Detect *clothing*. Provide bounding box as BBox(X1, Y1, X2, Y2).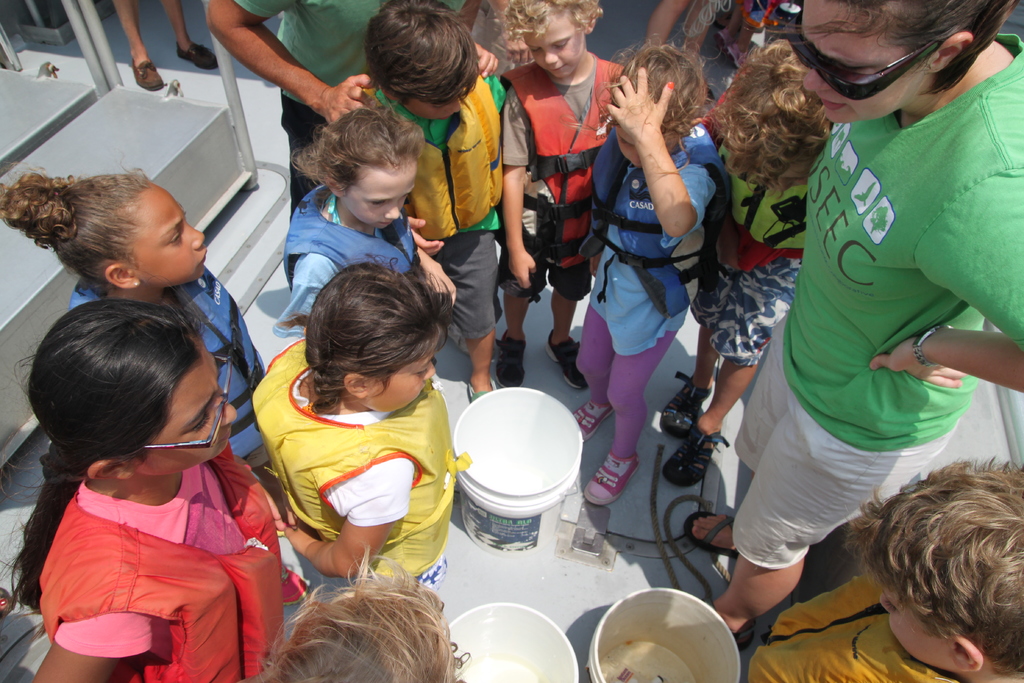
BBox(738, 563, 967, 682).
